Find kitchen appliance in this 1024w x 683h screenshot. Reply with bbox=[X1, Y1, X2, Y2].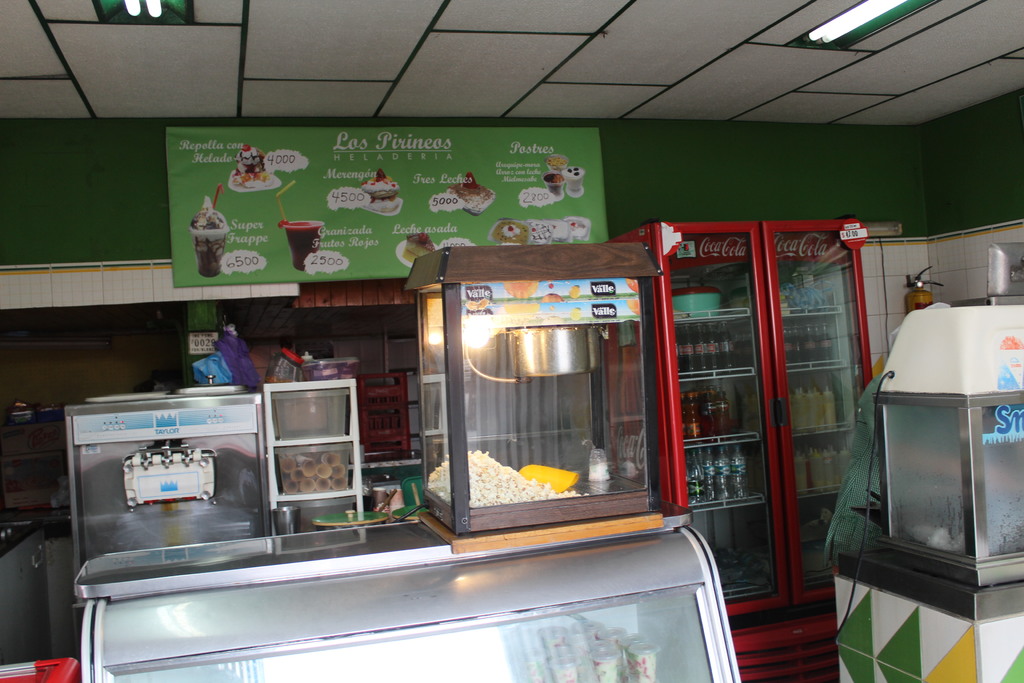
bbox=[440, 252, 666, 573].
